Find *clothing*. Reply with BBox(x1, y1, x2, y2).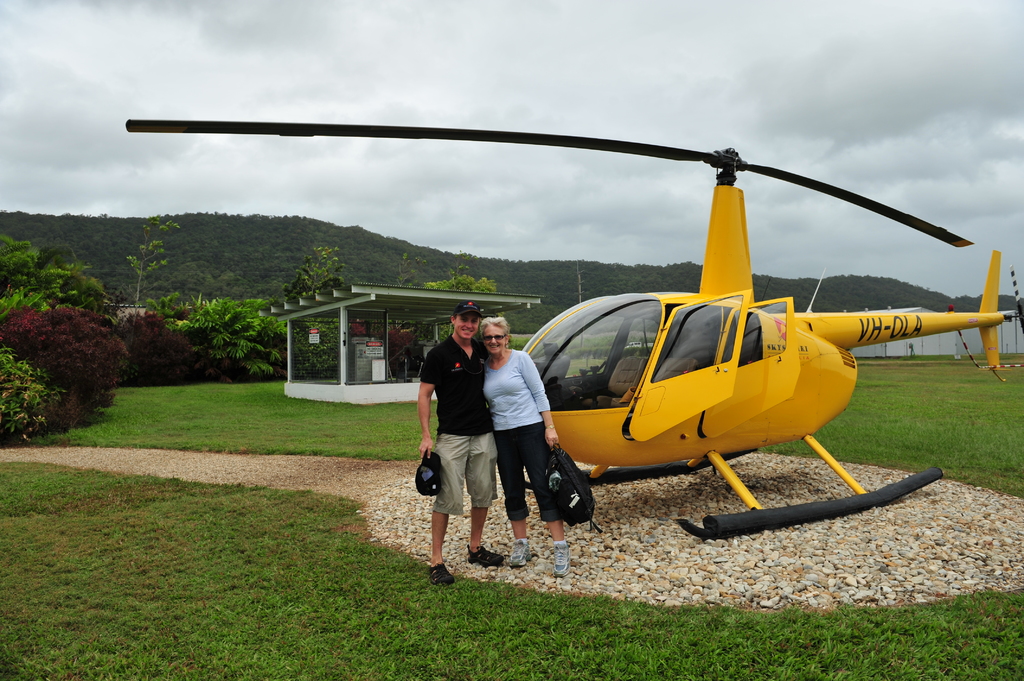
BBox(415, 330, 504, 517).
